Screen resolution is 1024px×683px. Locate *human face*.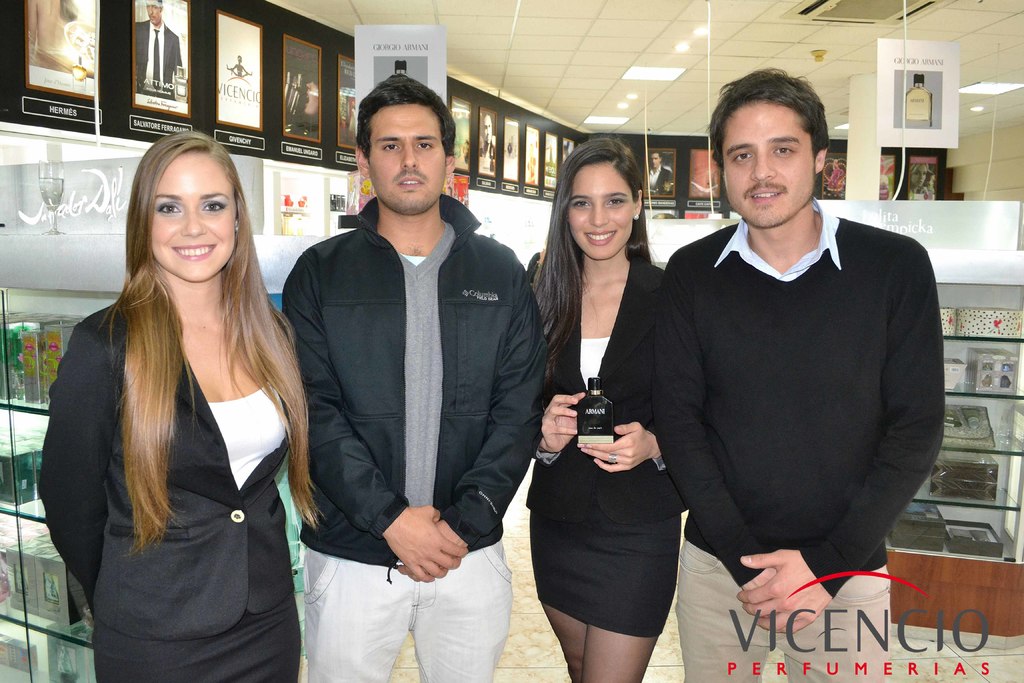
[371,107,445,222].
